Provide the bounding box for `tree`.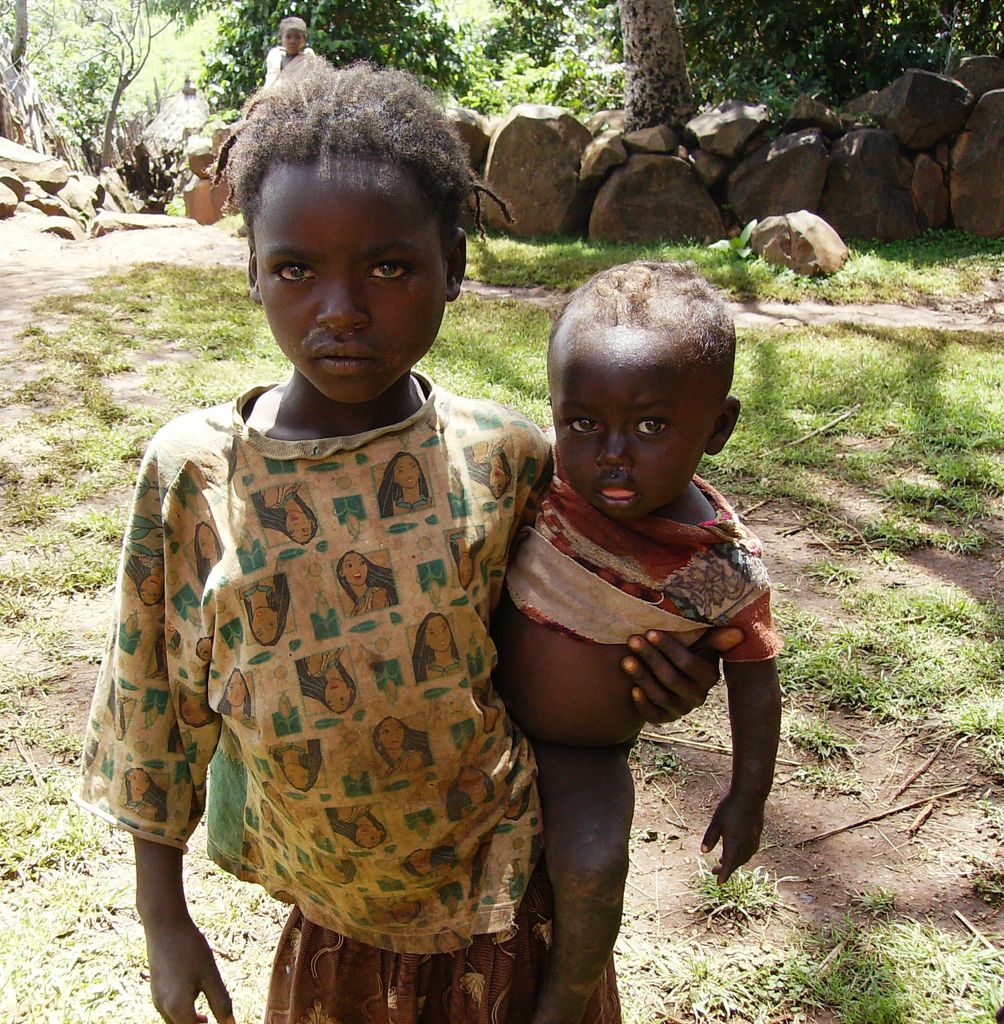
Rect(585, 0, 726, 122).
